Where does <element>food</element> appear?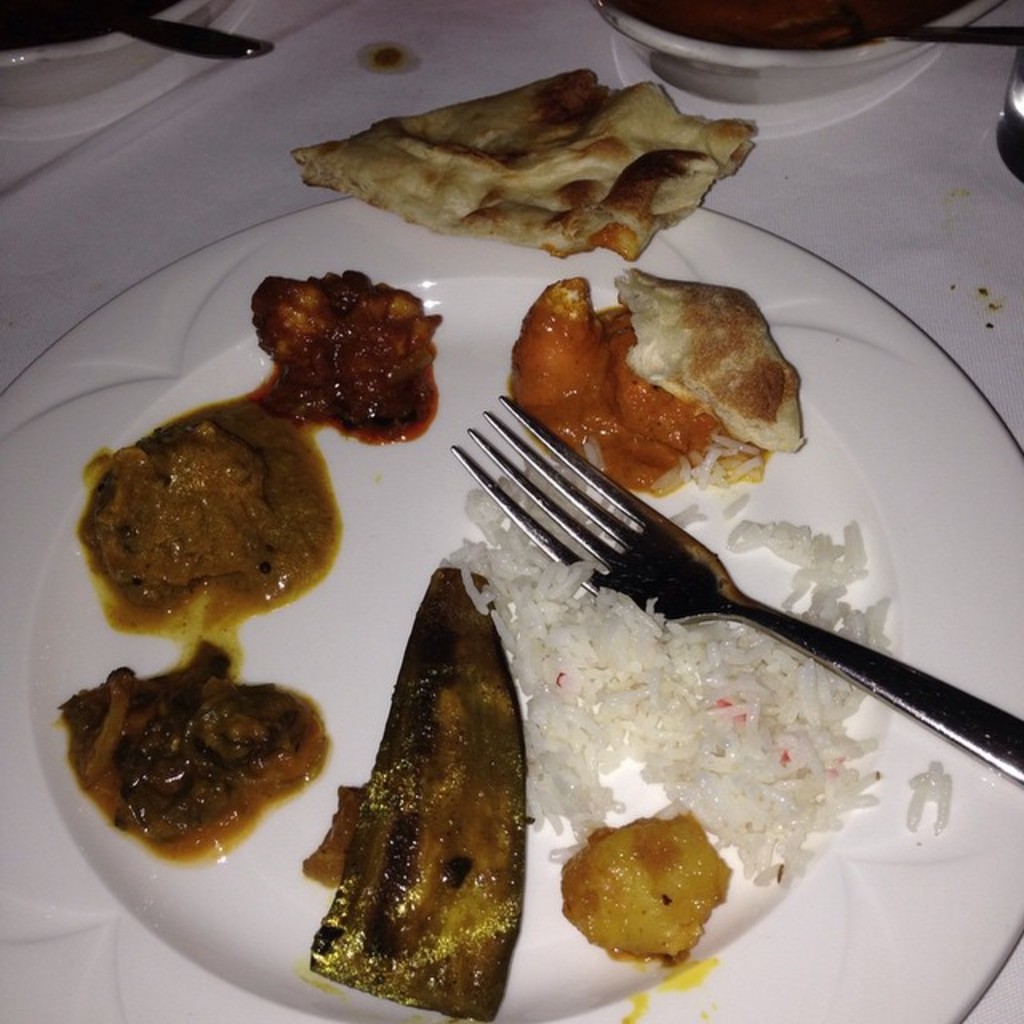
Appears at box(90, 403, 344, 635).
